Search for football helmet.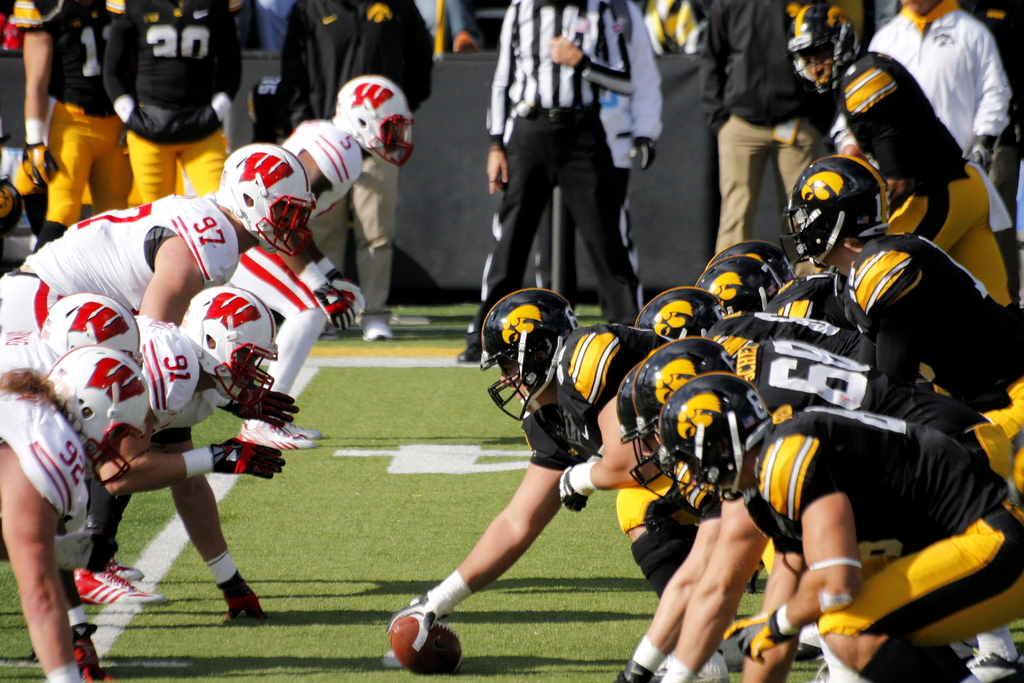
Found at left=474, top=292, right=579, bottom=420.
